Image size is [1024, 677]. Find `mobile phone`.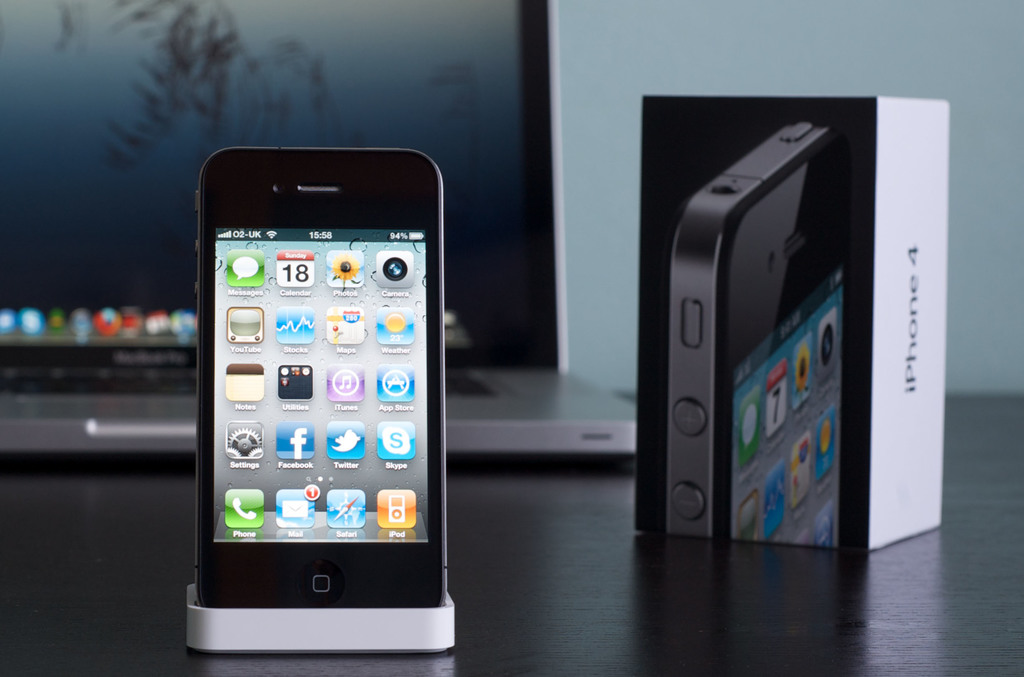
x1=196 y1=149 x2=453 y2=610.
